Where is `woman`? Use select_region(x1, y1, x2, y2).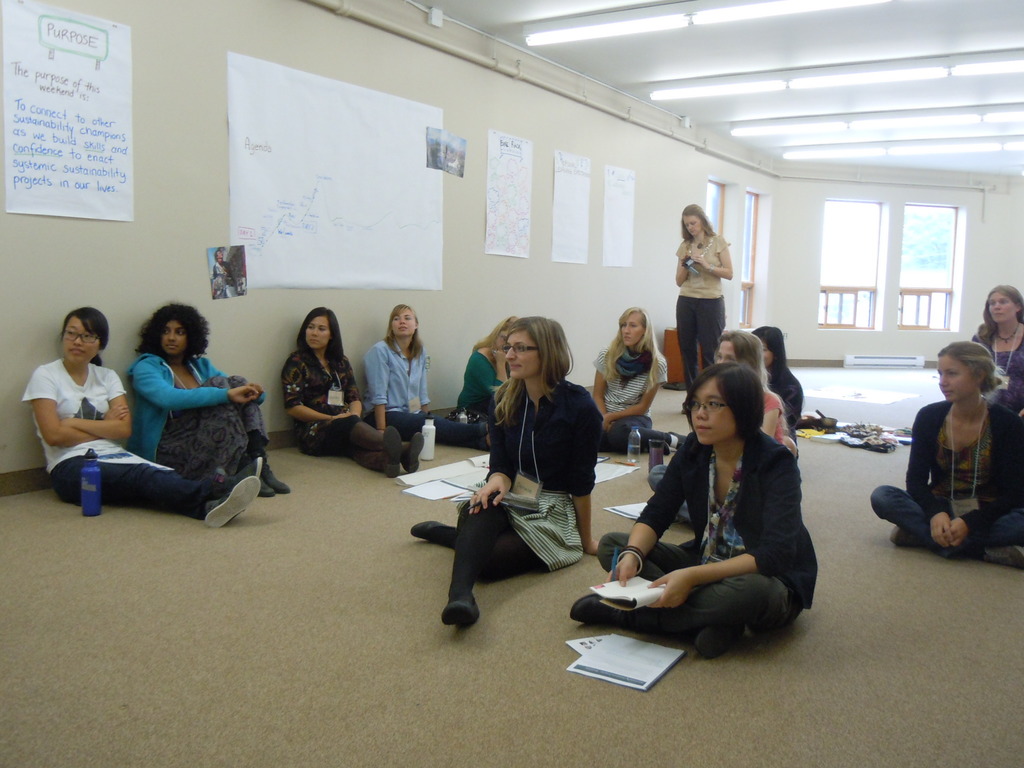
select_region(748, 325, 803, 456).
